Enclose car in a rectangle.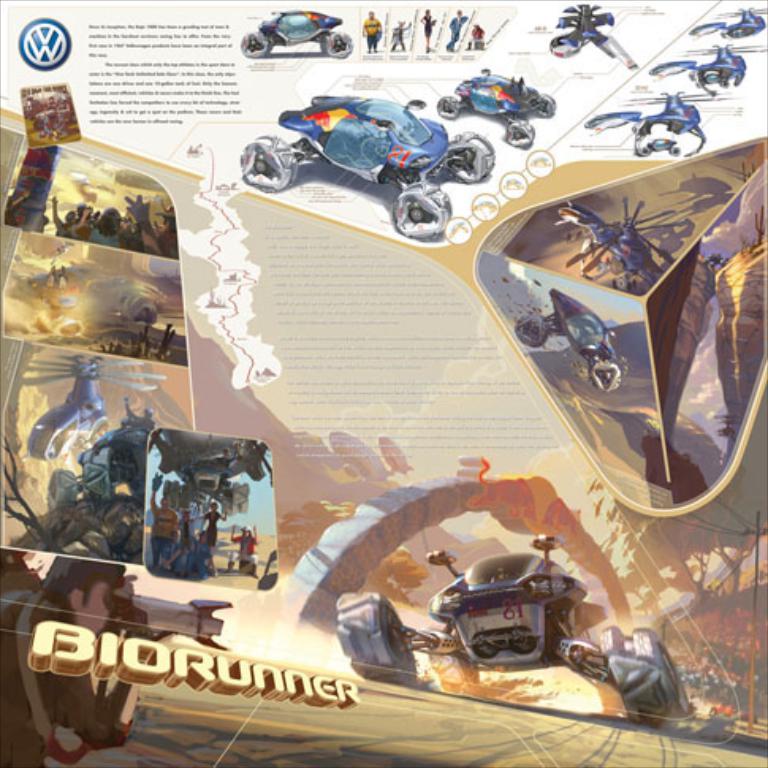
bbox=[236, 3, 353, 54].
